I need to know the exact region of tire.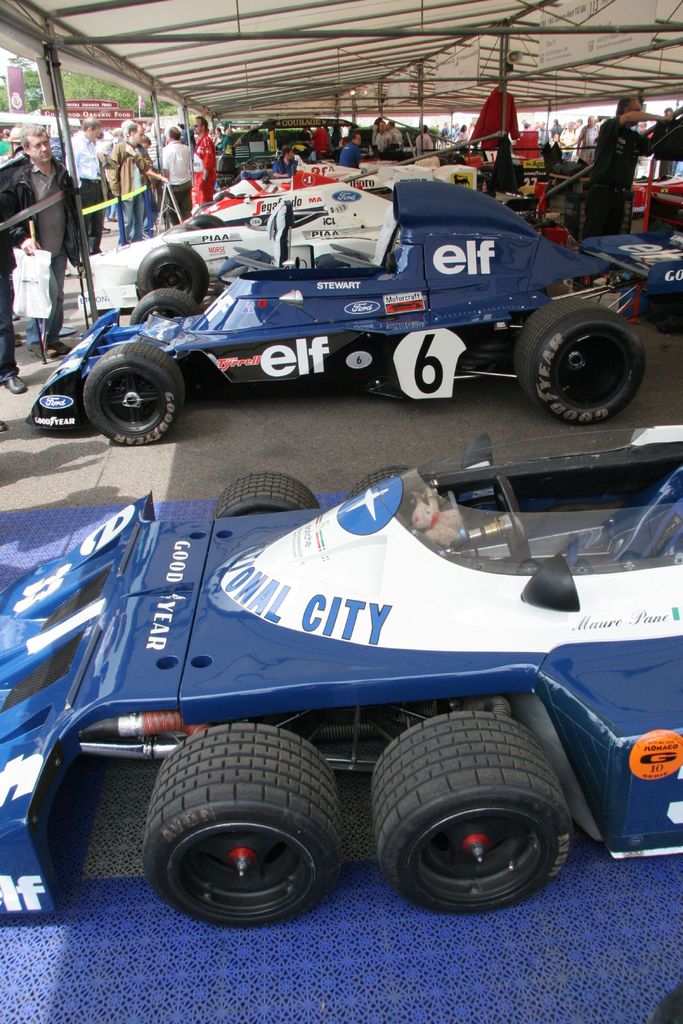
Region: (186, 215, 226, 230).
